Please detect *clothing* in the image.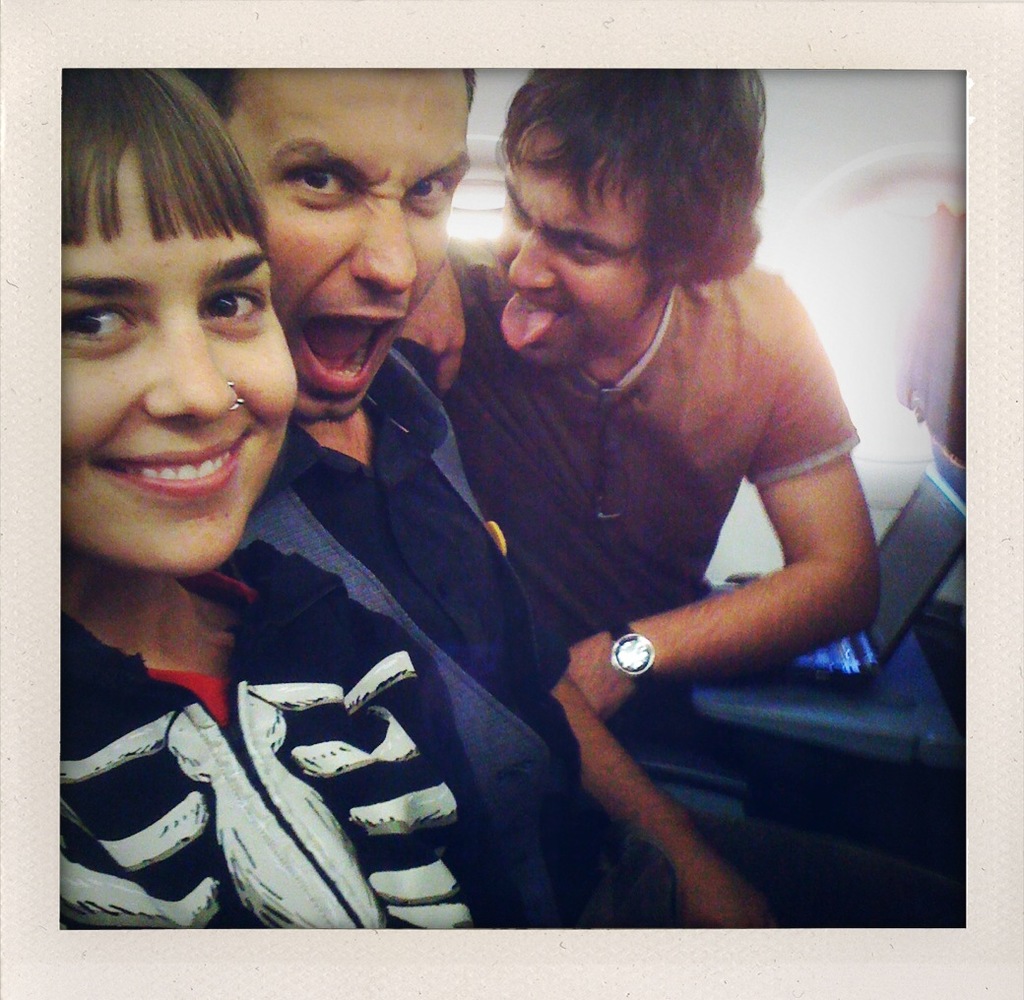
pyautogui.locateOnScreen(54, 531, 500, 929).
